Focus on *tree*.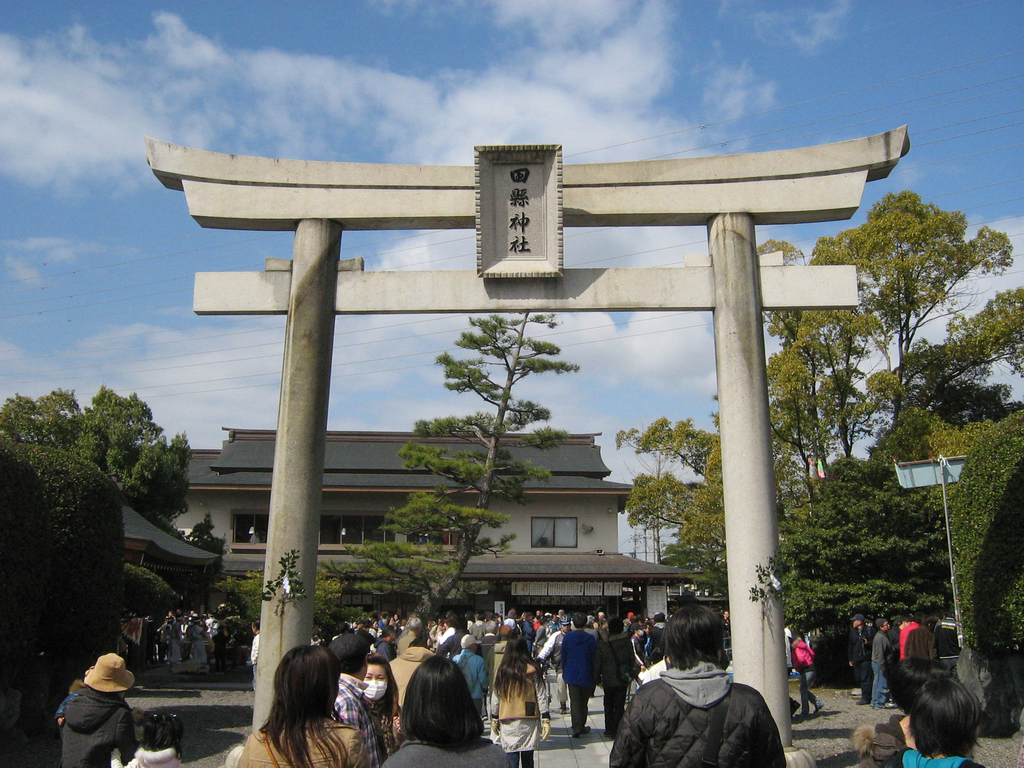
Focused at (0,438,131,701).
